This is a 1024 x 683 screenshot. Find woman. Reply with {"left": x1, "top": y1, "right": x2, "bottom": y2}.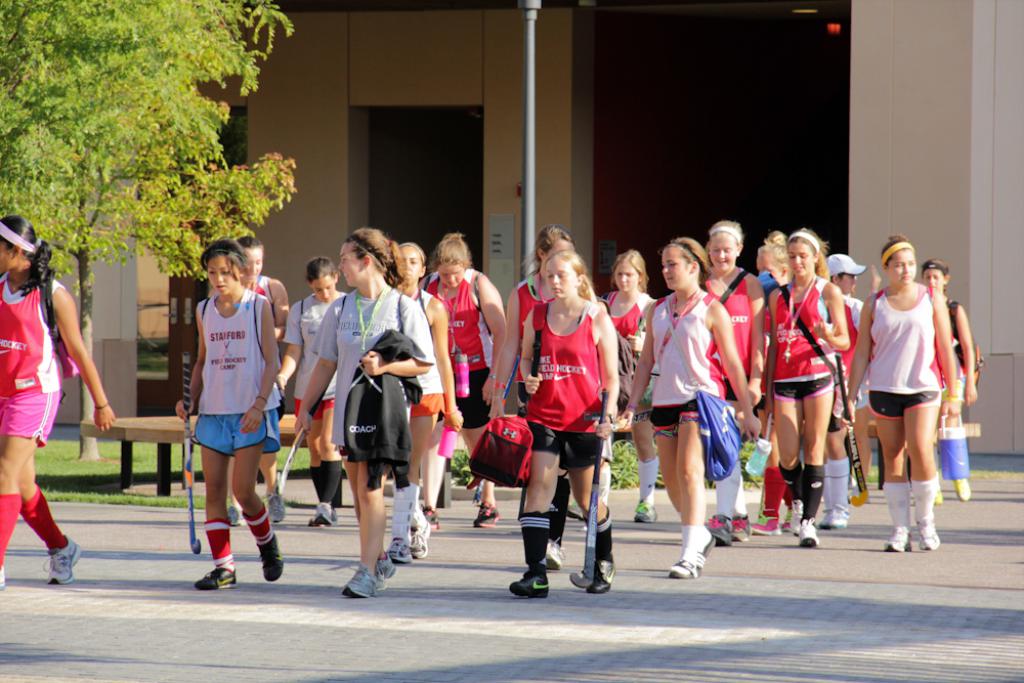
{"left": 699, "top": 221, "right": 770, "bottom": 547}.
